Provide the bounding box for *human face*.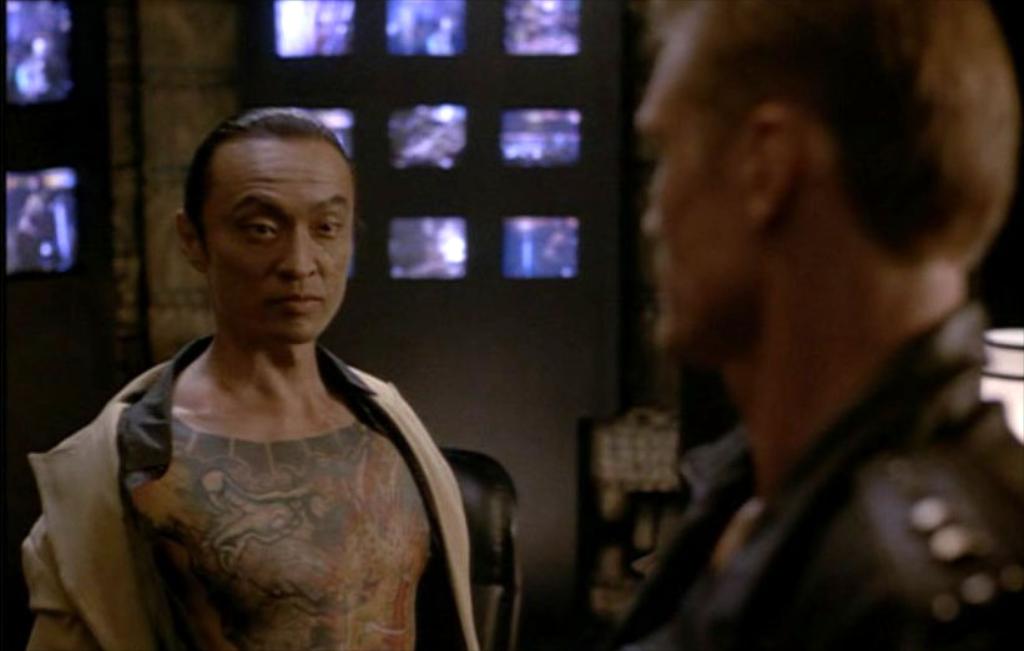
bbox=(635, 21, 725, 353).
